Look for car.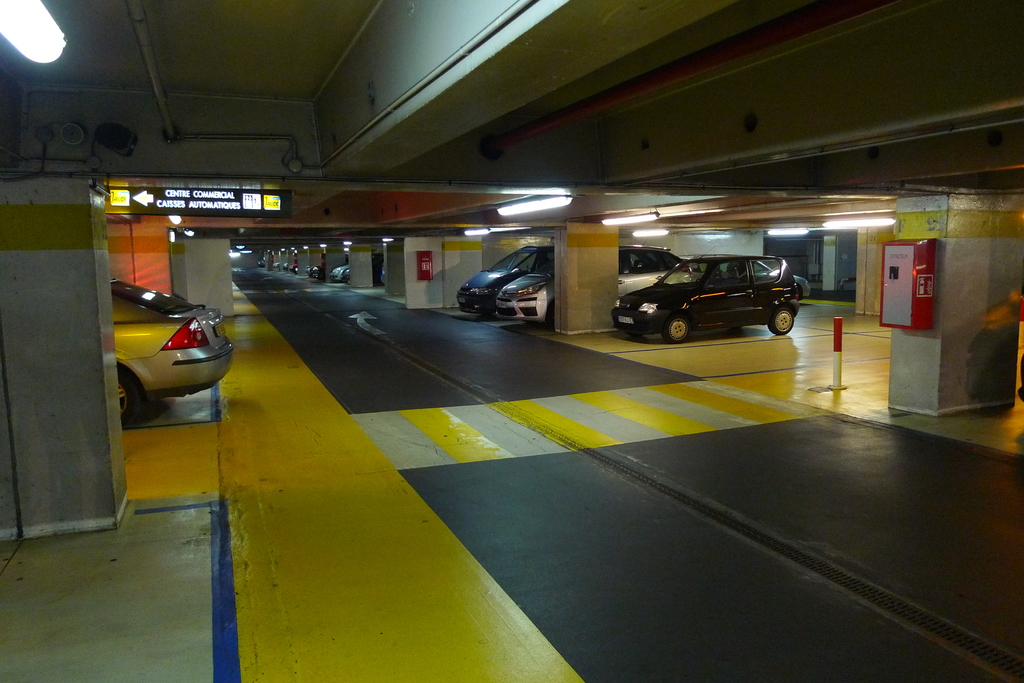
Found: select_region(495, 237, 691, 326).
